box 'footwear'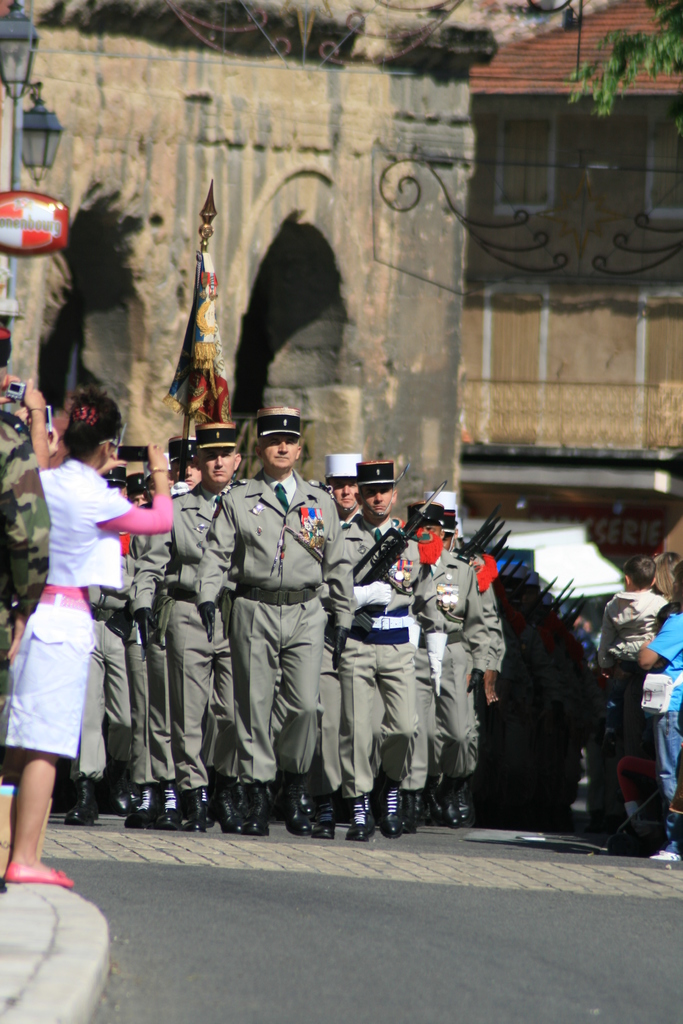
<bbox>7, 862, 76, 890</bbox>
